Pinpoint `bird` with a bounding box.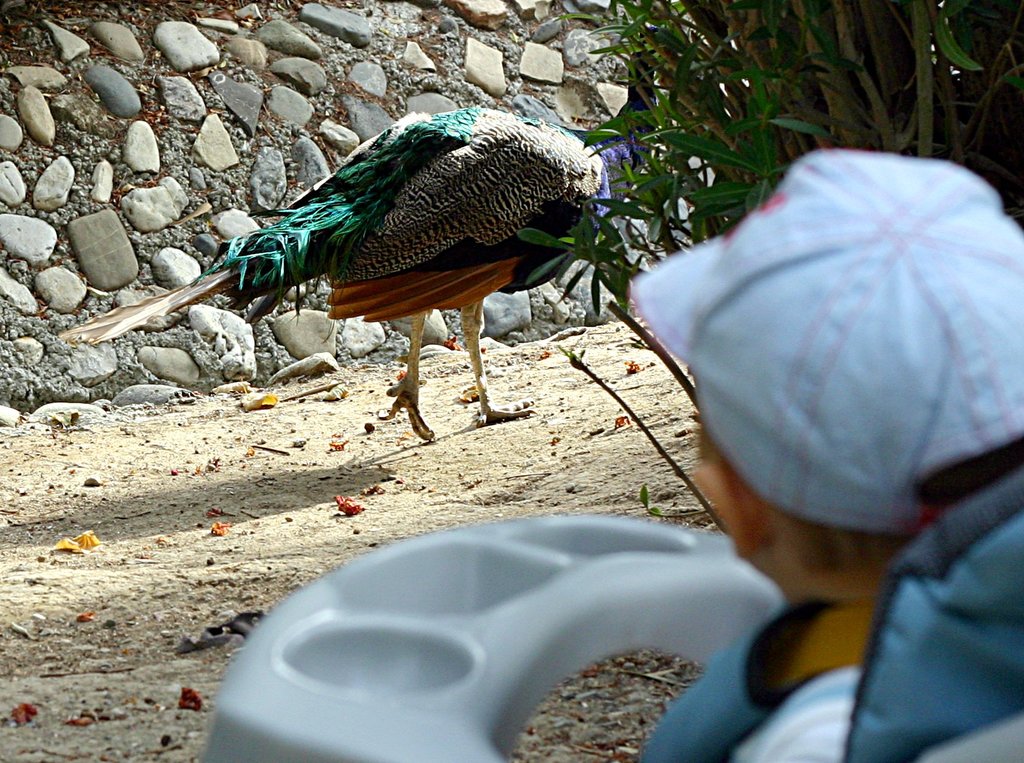
[left=59, top=49, right=678, bottom=445].
